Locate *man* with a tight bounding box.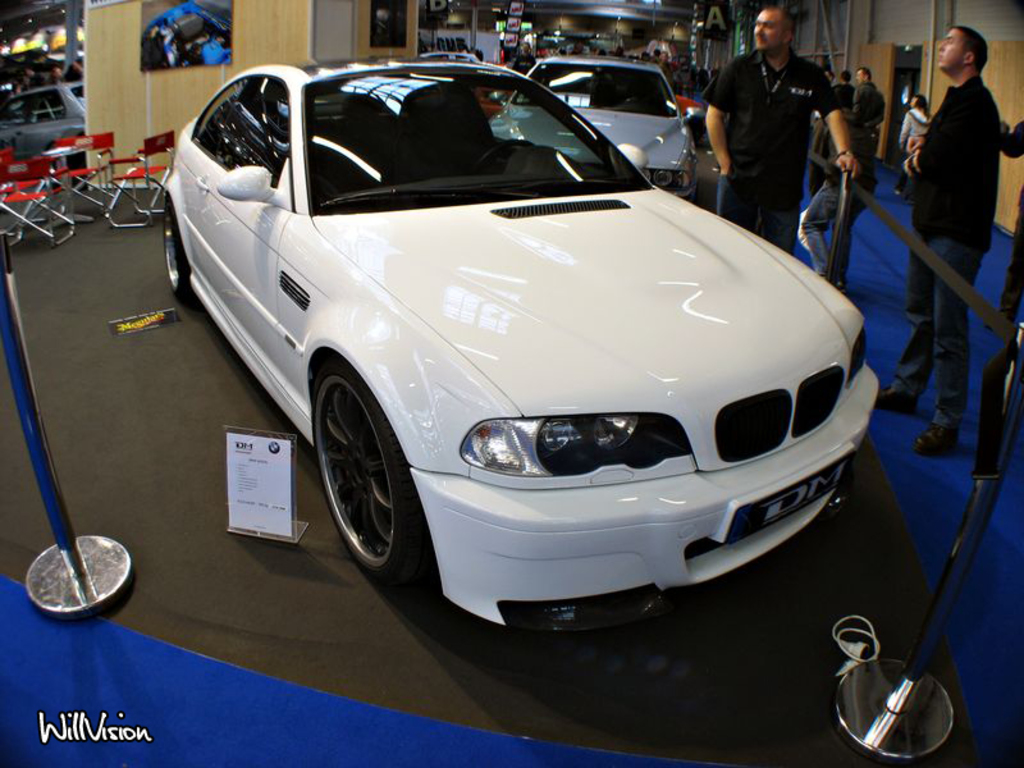
crop(872, 22, 1000, 457).
